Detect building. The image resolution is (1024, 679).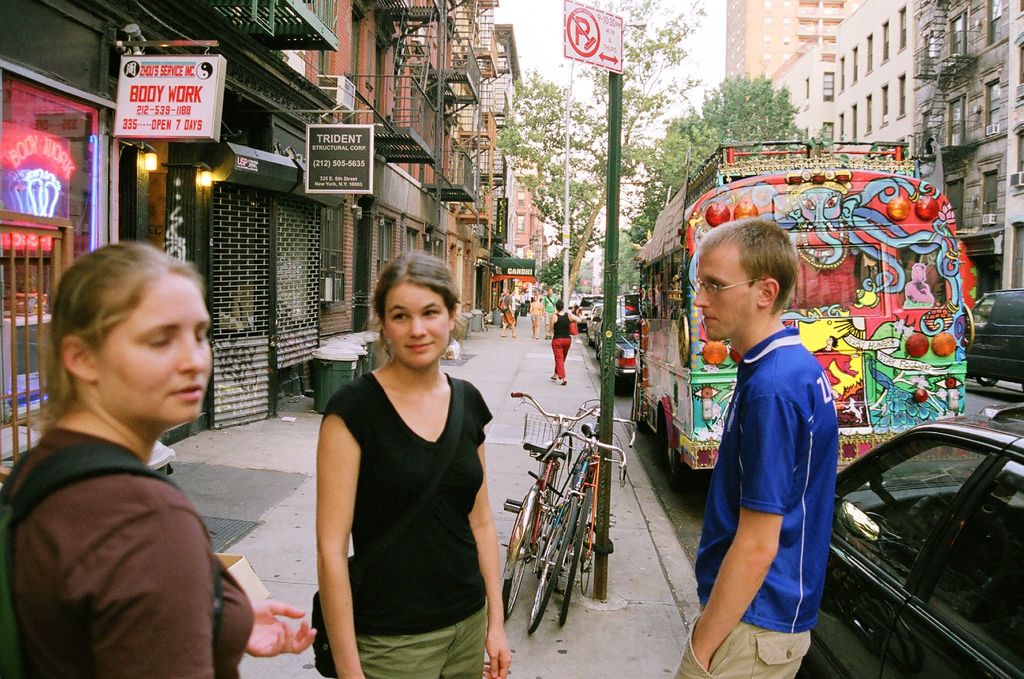
760,0,911,156.
